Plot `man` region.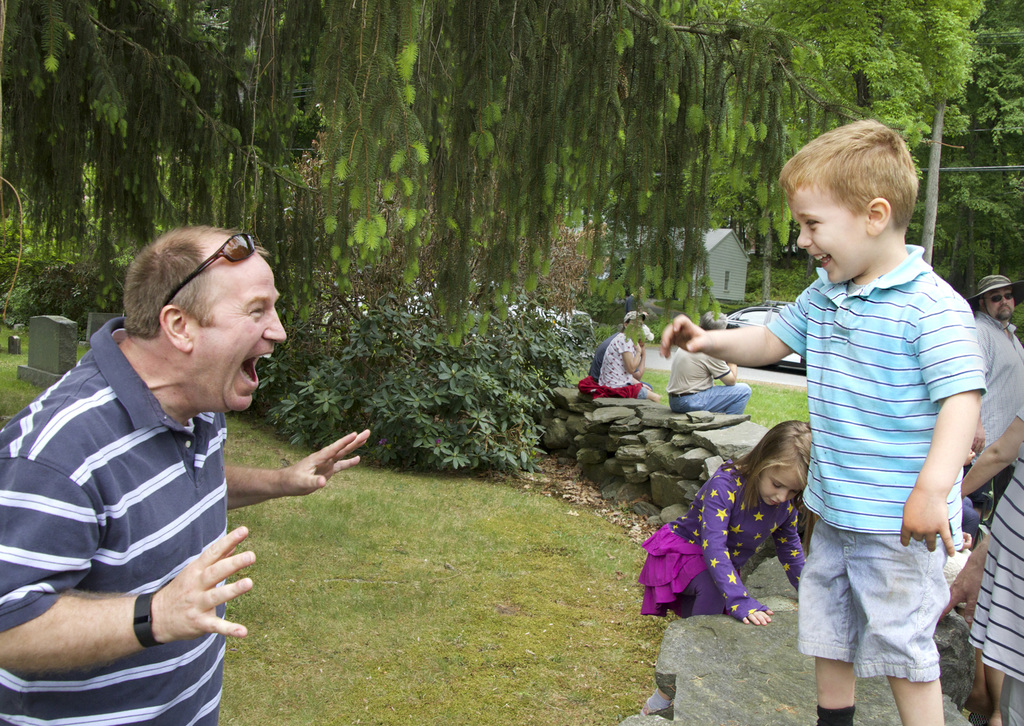
Plotted at x1=665, y1=313, x2=748, y2=418.
